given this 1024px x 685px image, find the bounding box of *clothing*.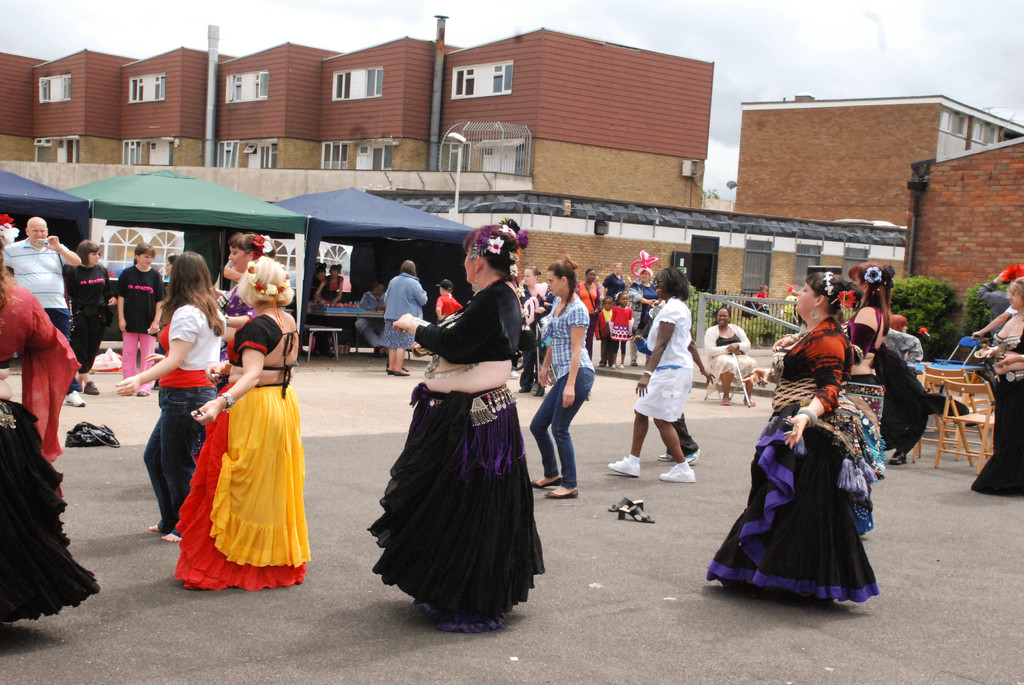
Rect(224, 317, 303, 397).
